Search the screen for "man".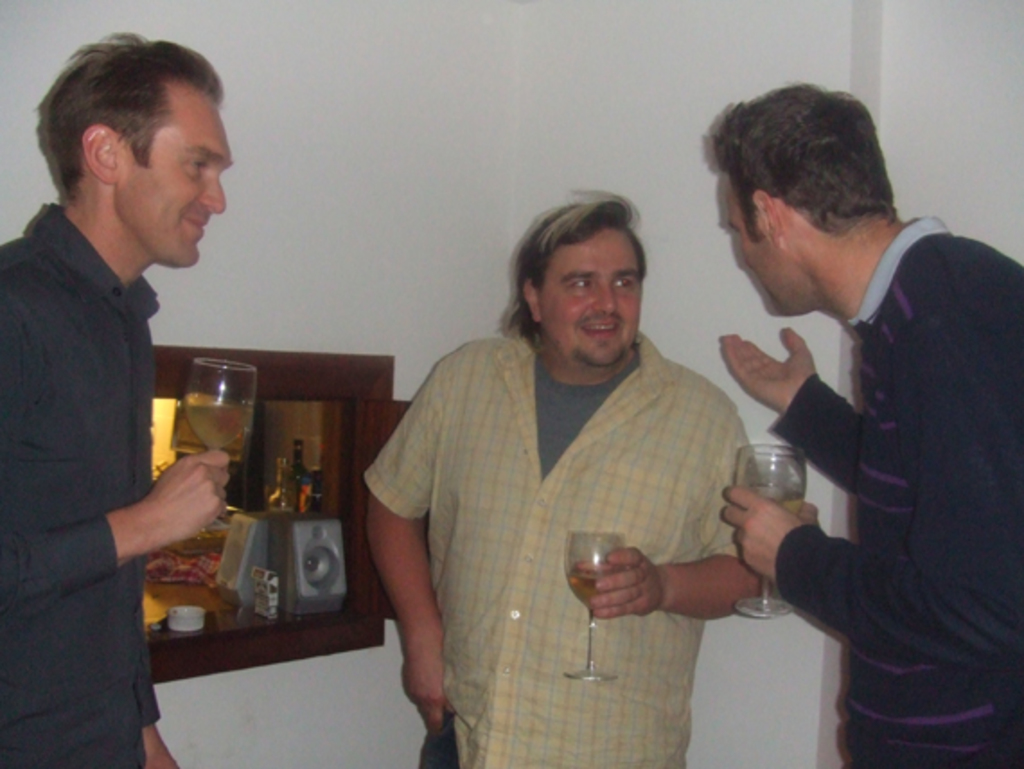
Found at [711,79,1022,767].
